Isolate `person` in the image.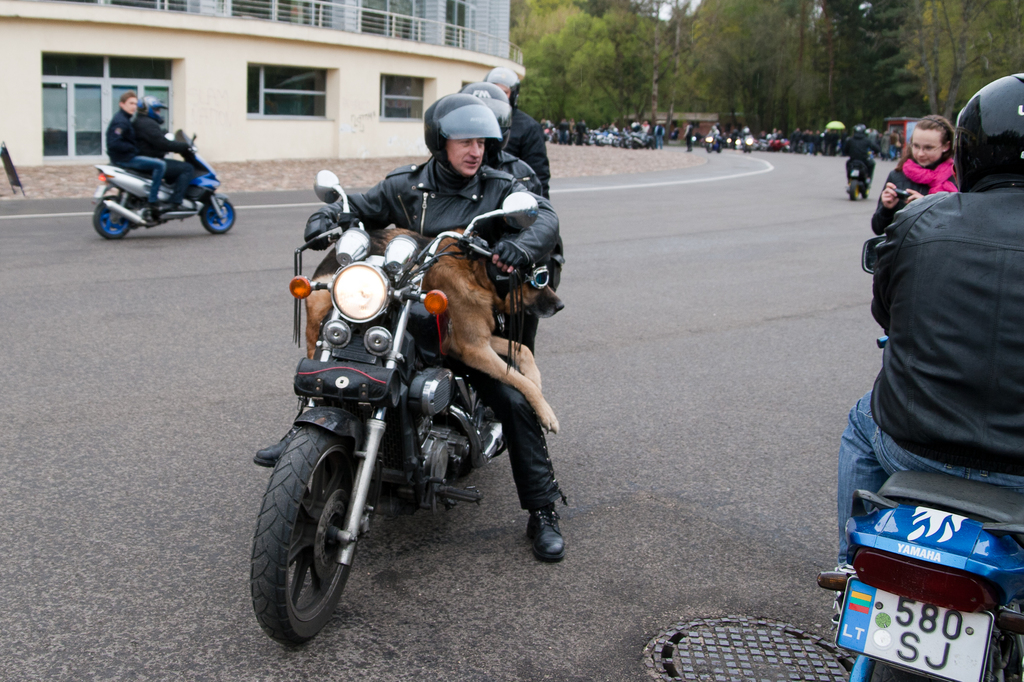
Isolated region: [x1=680, y1=123, x2=694, y2=150].
